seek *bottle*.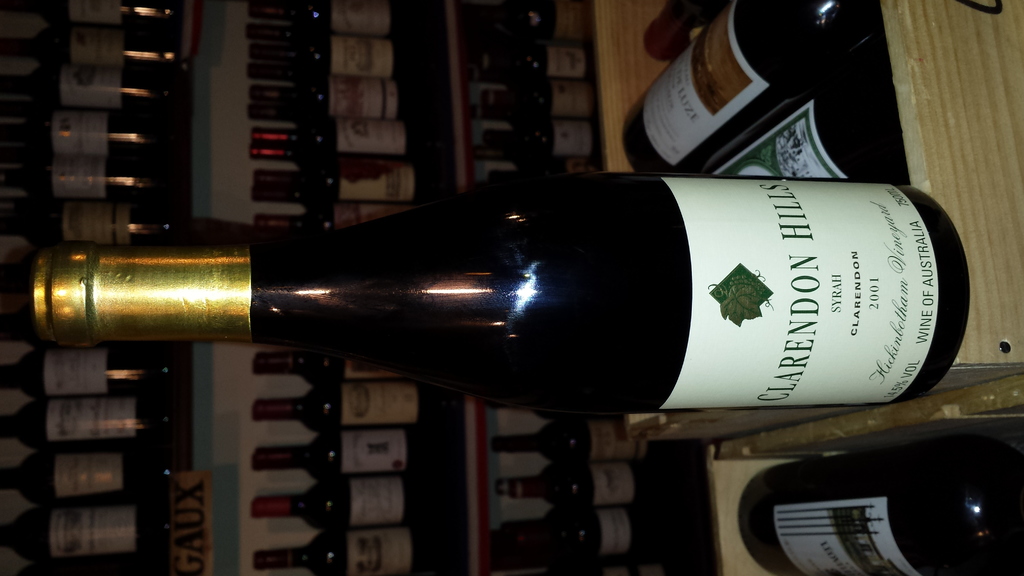
pyautogui.locateOnScreen(0, 497, 164, 570).
